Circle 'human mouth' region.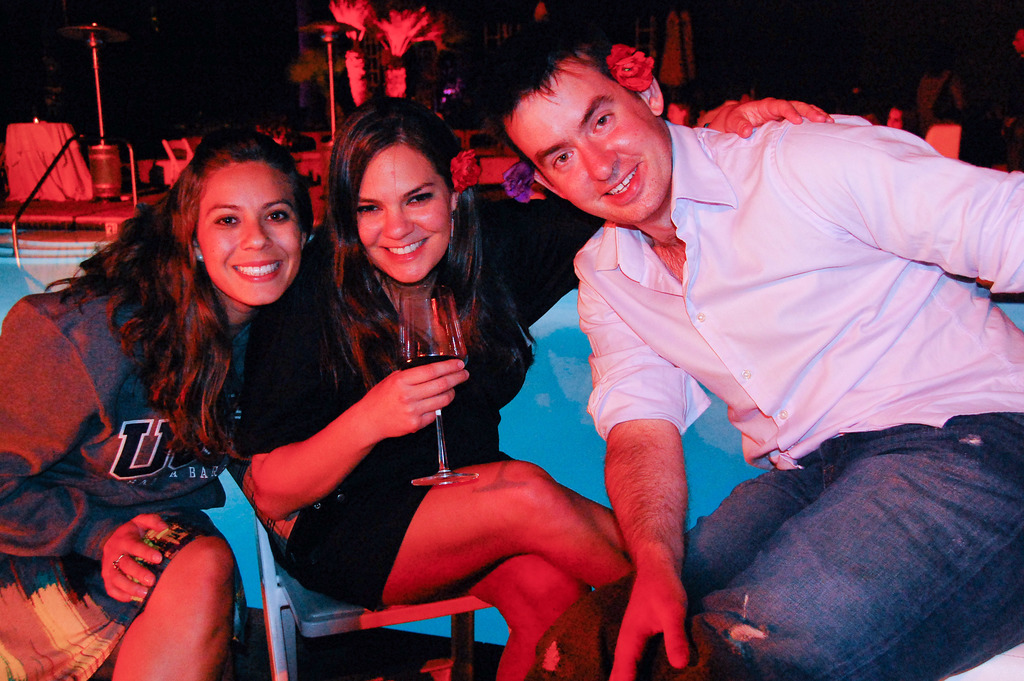
Region: select_region(235, 258, 286, 285).
